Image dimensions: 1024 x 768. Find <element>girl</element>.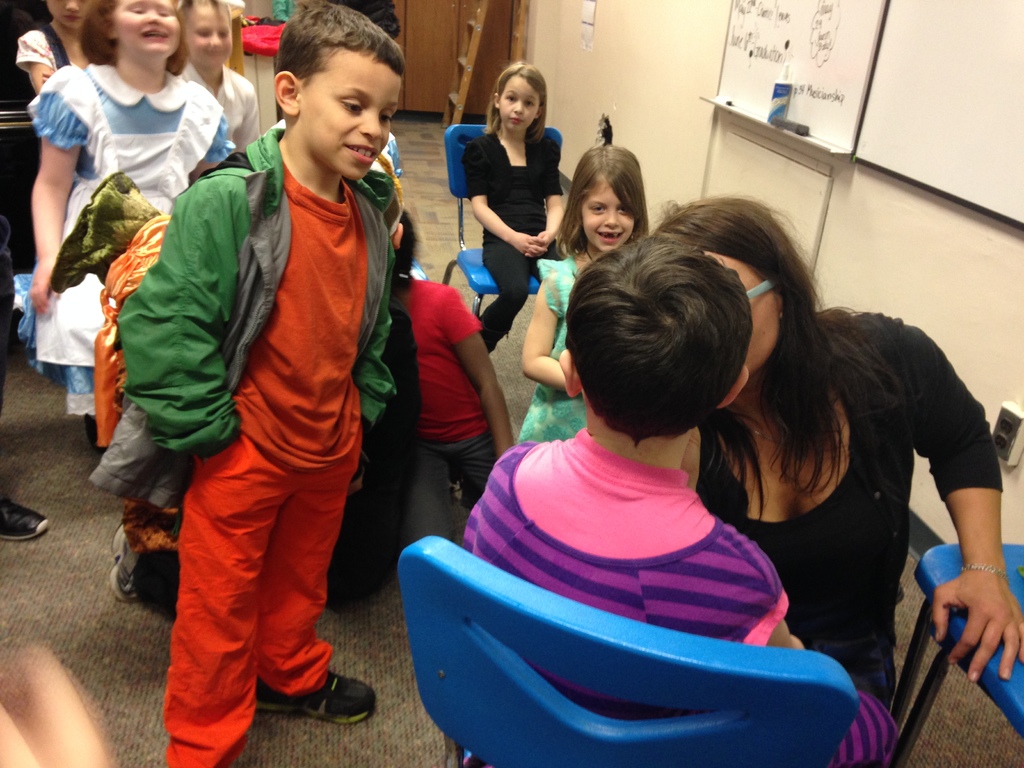
crop(15, 0, 127, 107).
